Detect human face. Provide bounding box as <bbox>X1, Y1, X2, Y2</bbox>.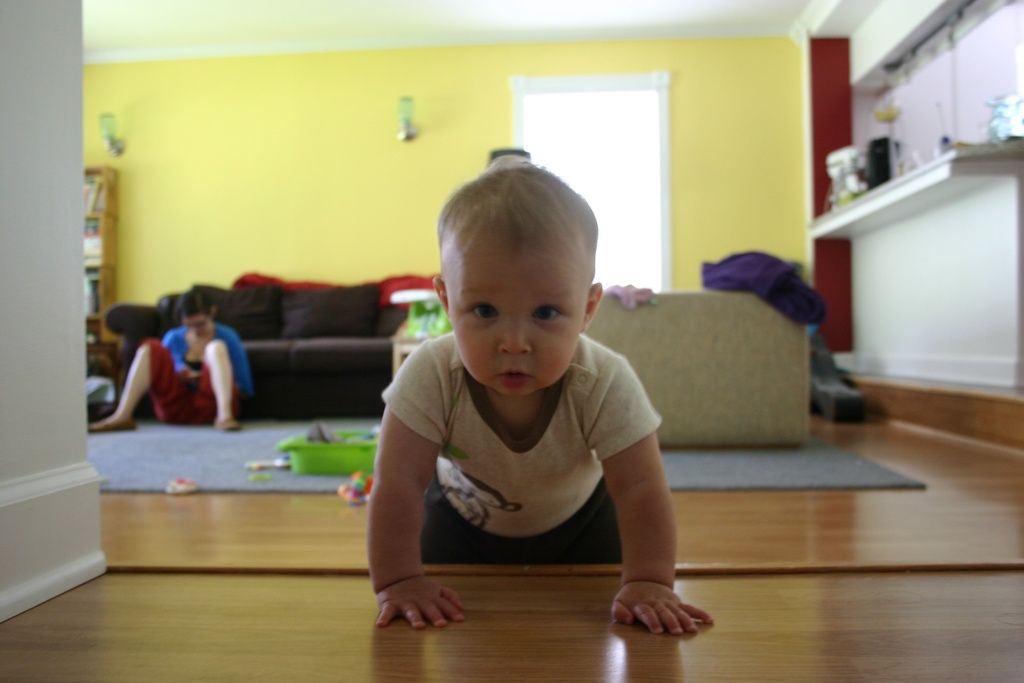
<bbox>451, 240, 588, 394</bbox>.
